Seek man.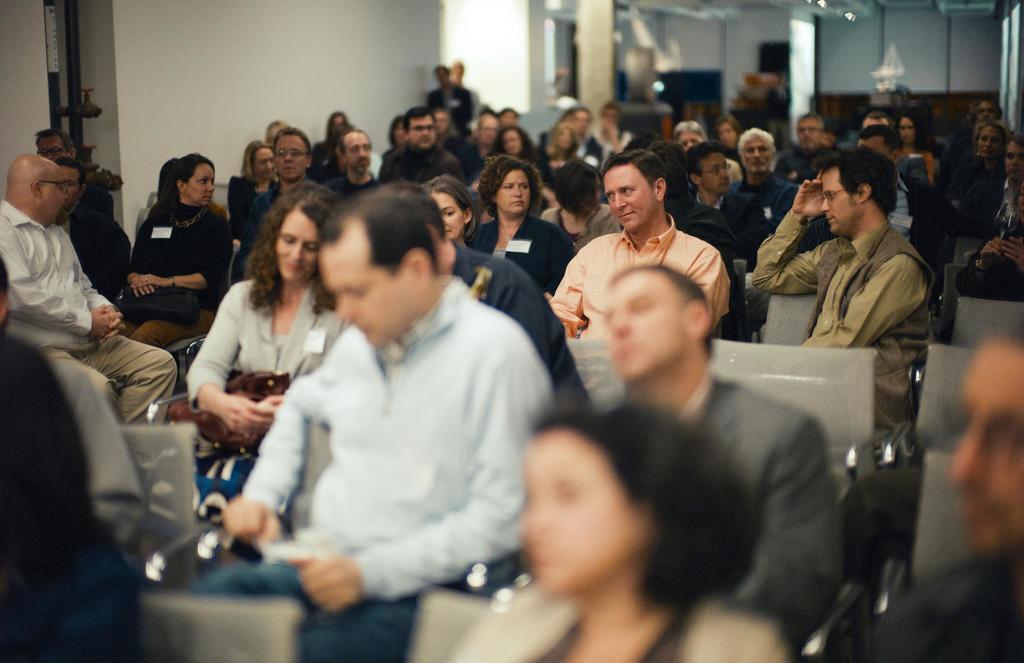
[319, 126, 383, 202].
